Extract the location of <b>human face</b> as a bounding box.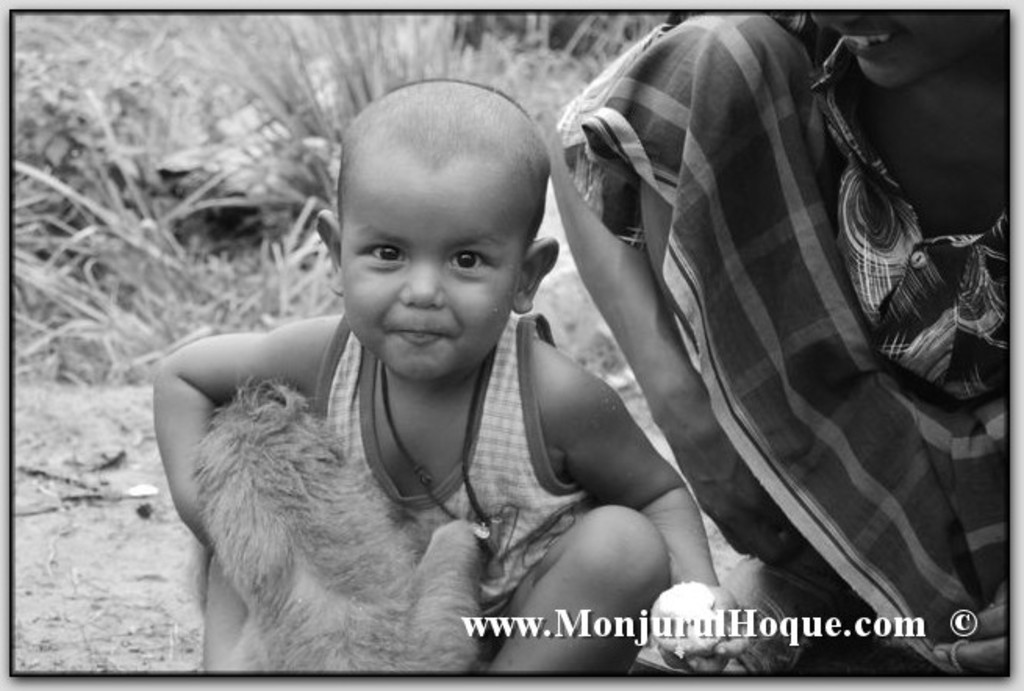
x1=811, y1=5, x2=990, y2=95.
